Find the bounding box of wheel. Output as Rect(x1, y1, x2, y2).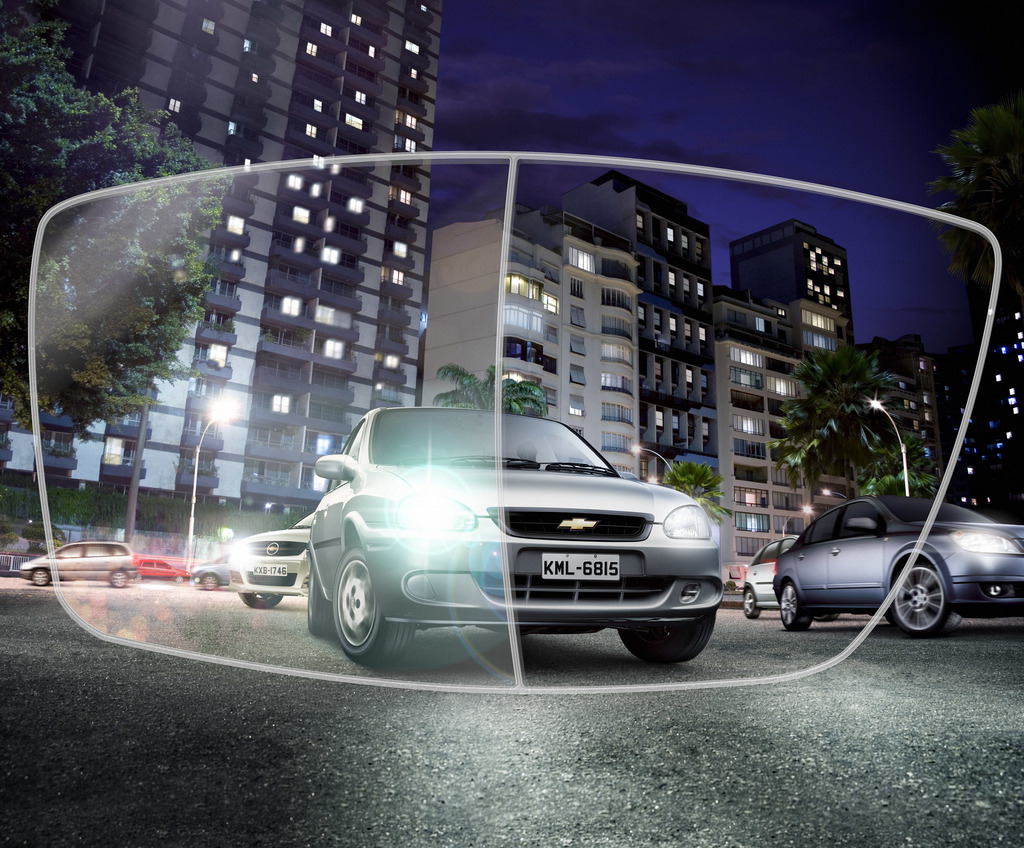
Rect(620, 612, 716, 662).
